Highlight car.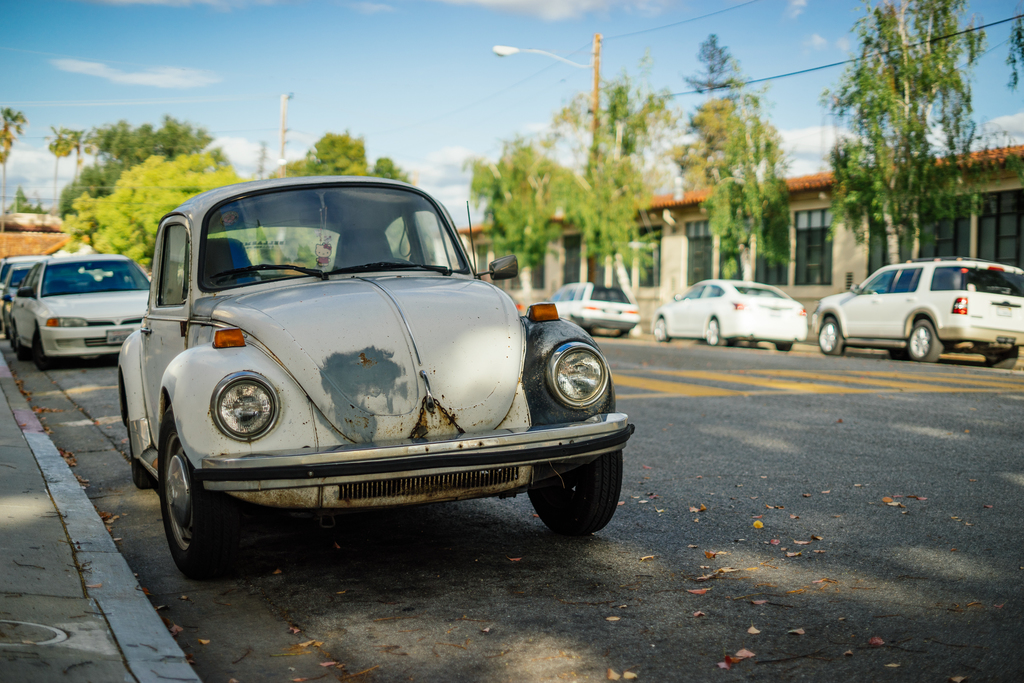
Highlighted region: l=113, t=170, r=623, b=575.
